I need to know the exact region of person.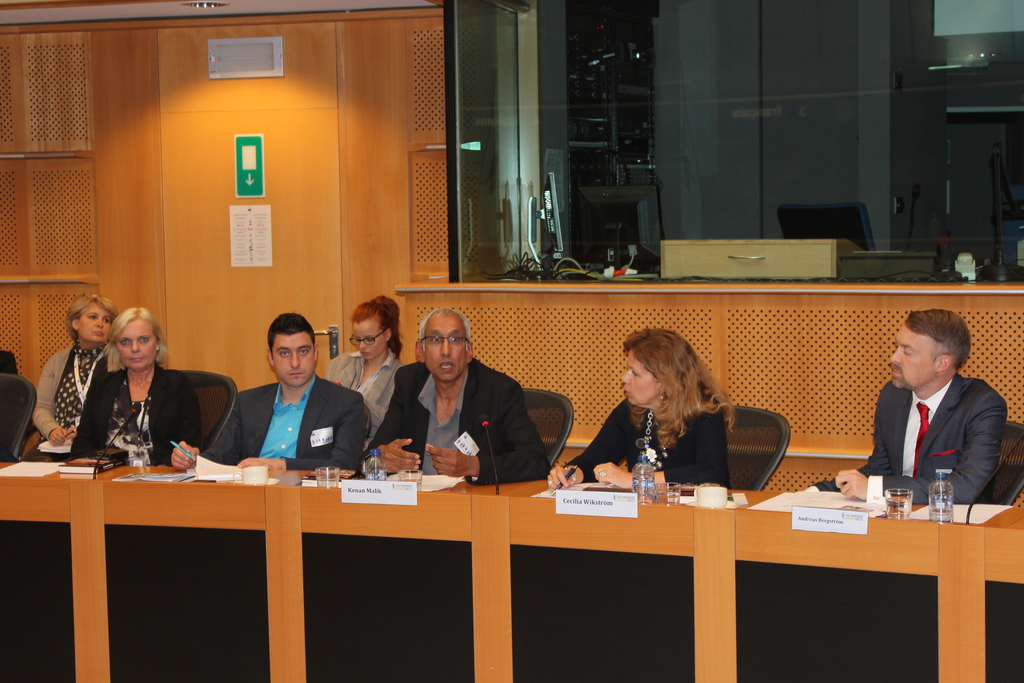
Region: pyautogui.locateOnScreen(67, 304, 200, 467).
